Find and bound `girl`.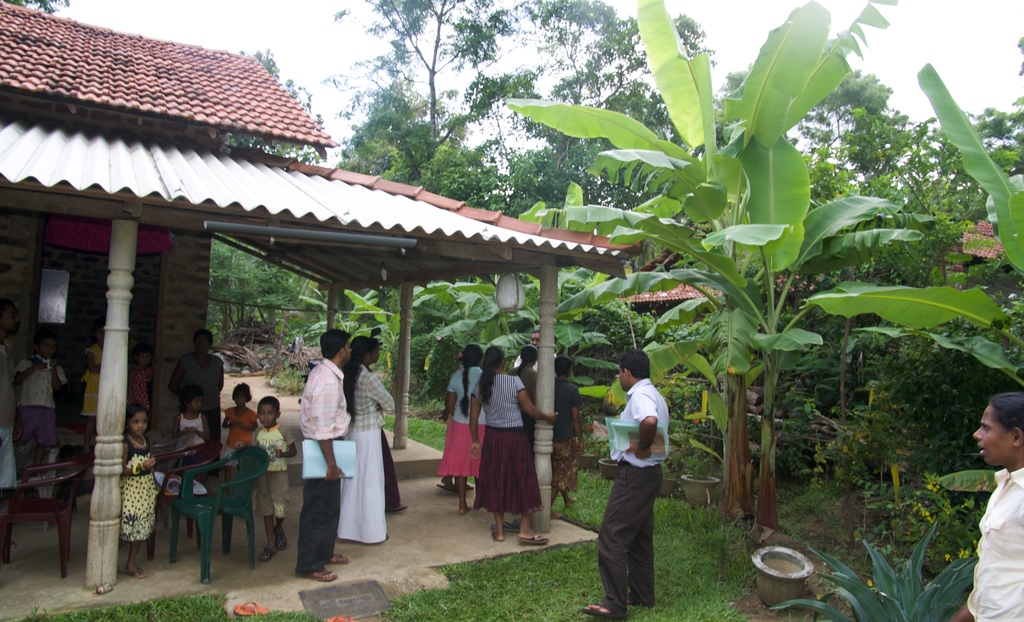
Bound: bbox(445, 343, 488, 511).
